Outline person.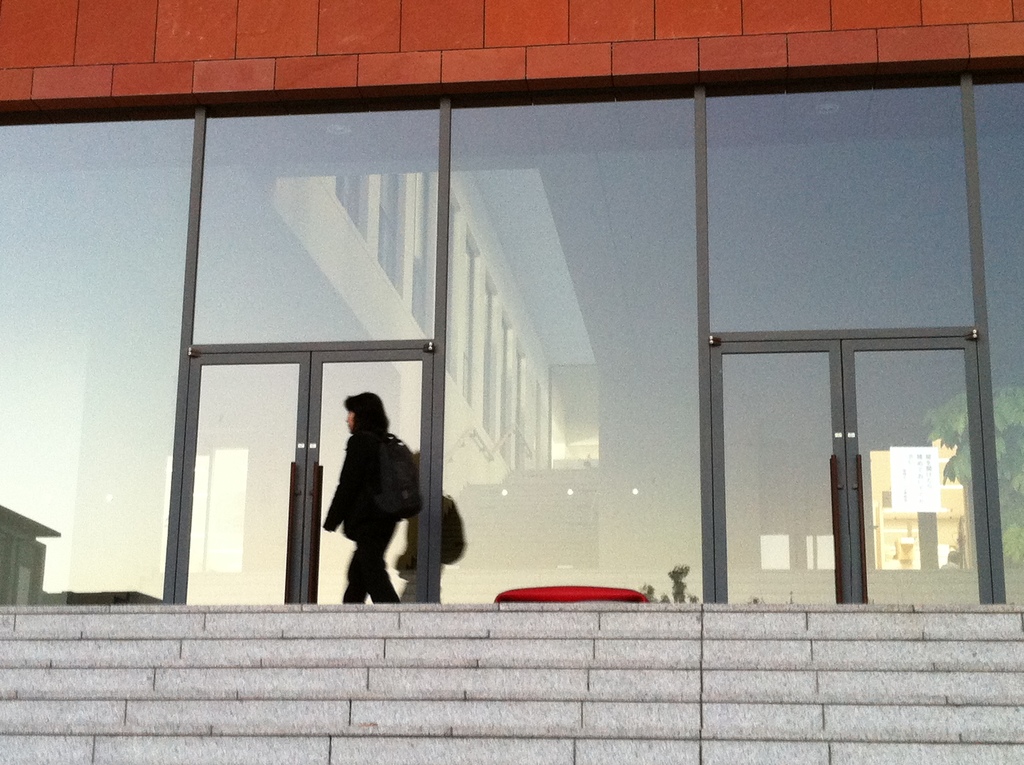
Outline: bbox(324, 383, 422, 602).
